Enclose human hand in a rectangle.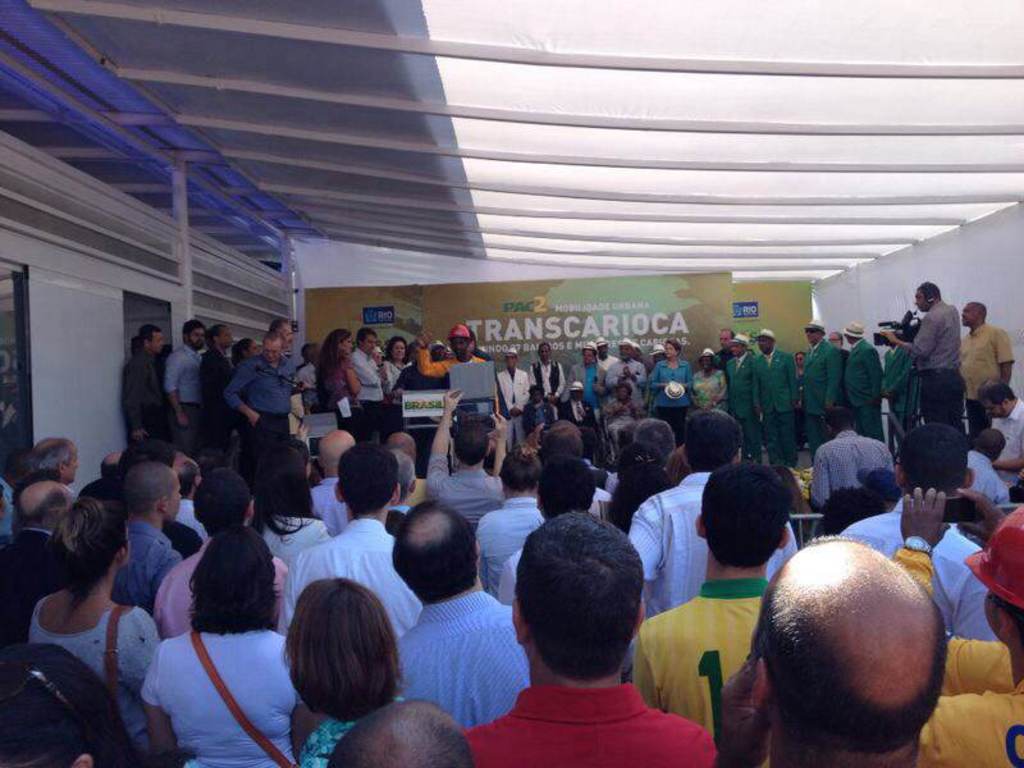
locate(294, 425, 310, 442).
